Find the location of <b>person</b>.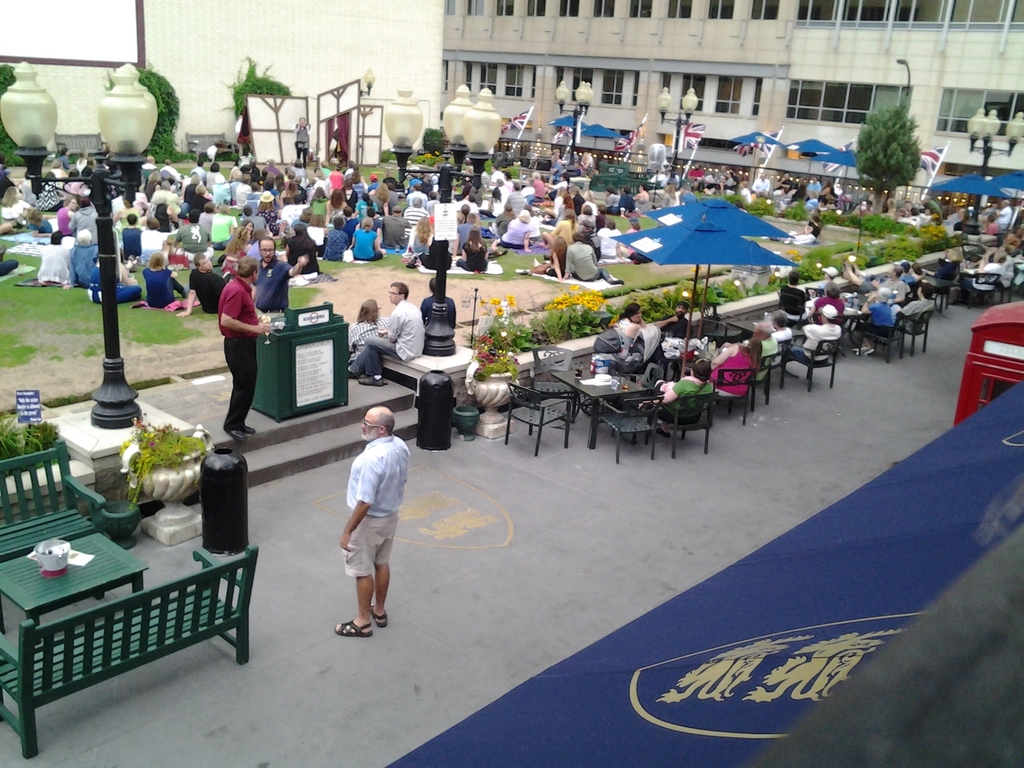
Location: <box>217,256,273,451</box>.
